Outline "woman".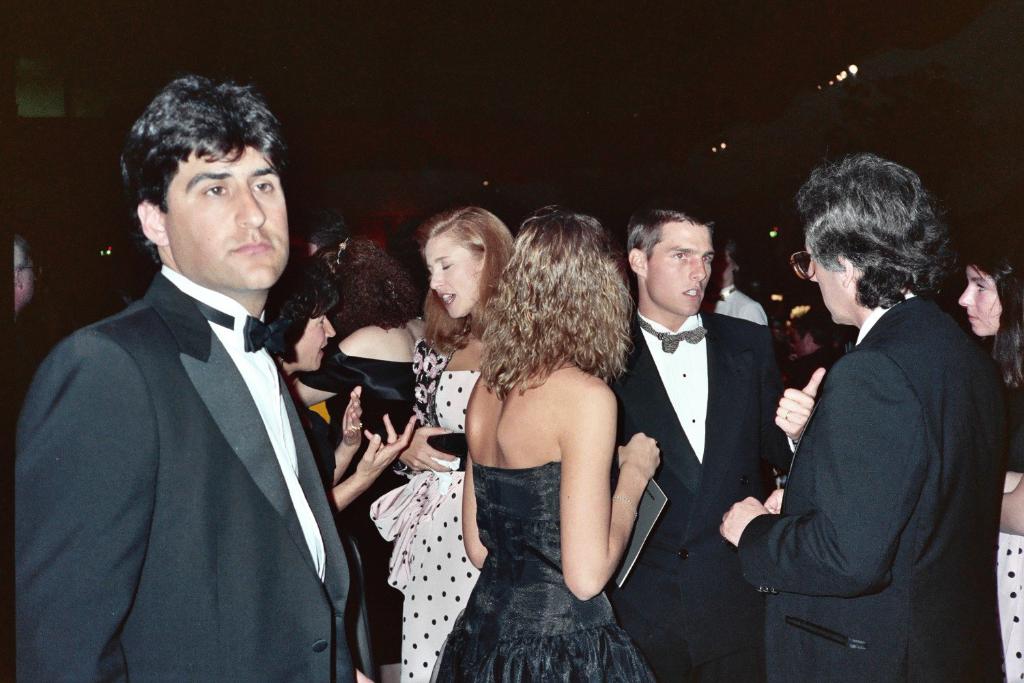
Outline: 291 234 427 682.
